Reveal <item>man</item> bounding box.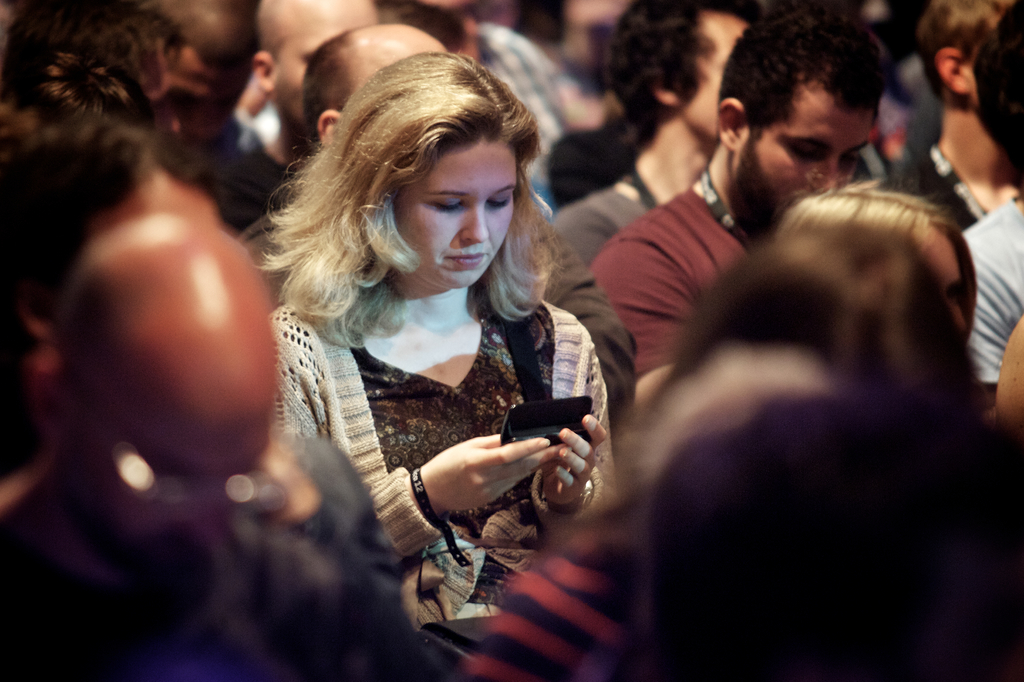
Revealed: [x1=885, y1=0, x2=1023, y2=228].
